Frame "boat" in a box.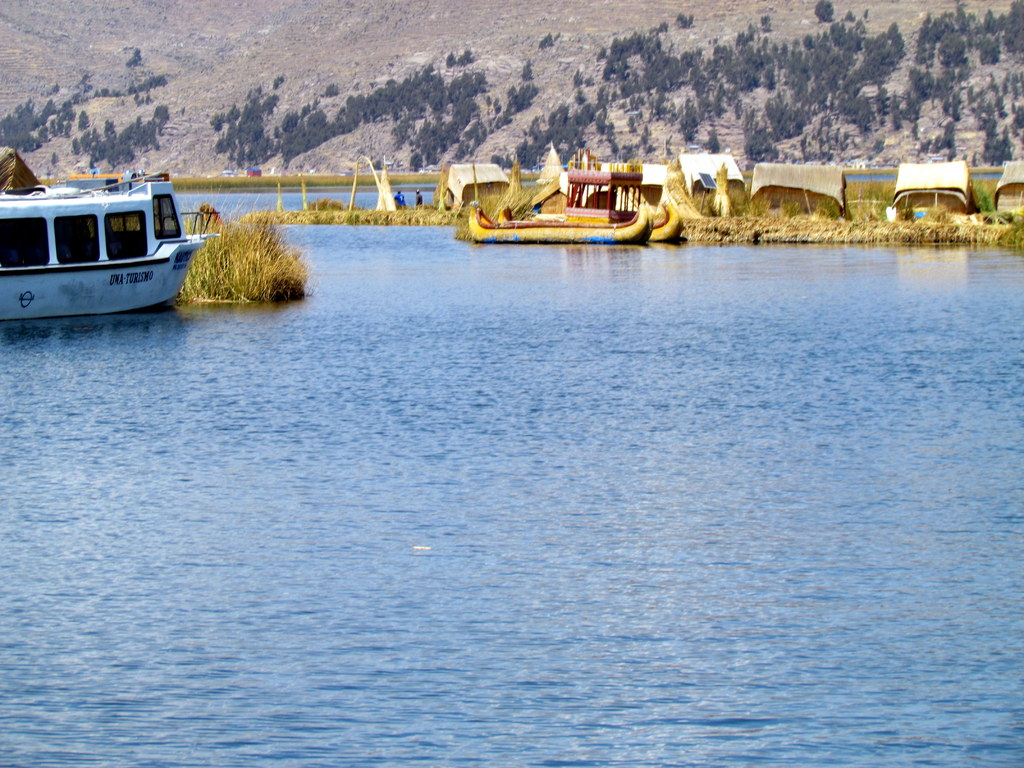
l=15, t=171, r=204, b=328.
